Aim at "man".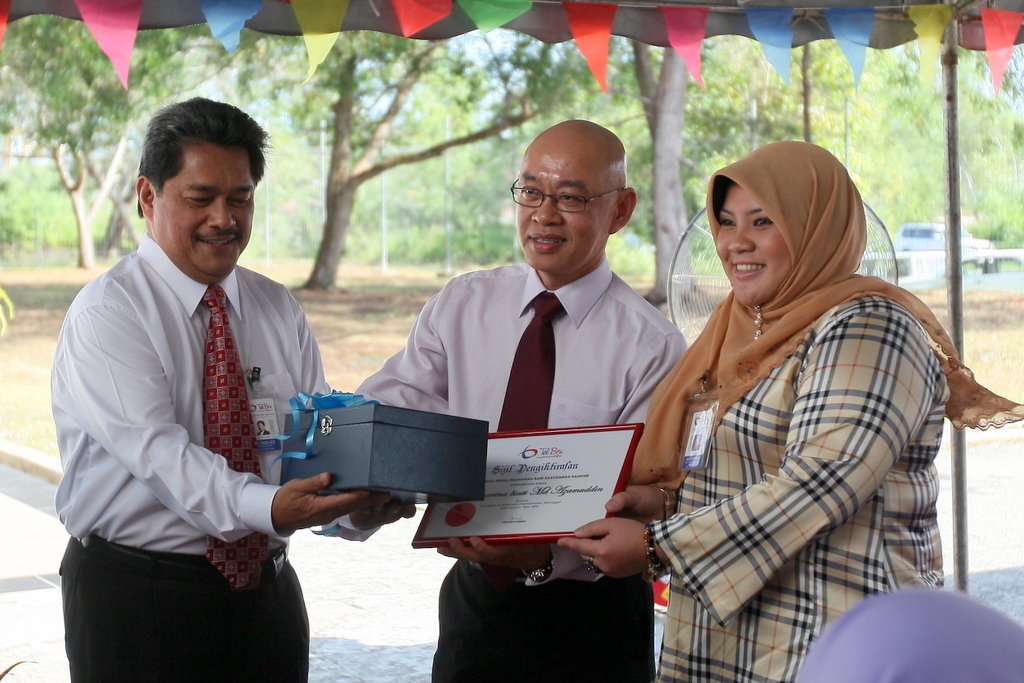
Aimed at {"left": 50, "top": 105, "right": 422, "bottom": 682}.
